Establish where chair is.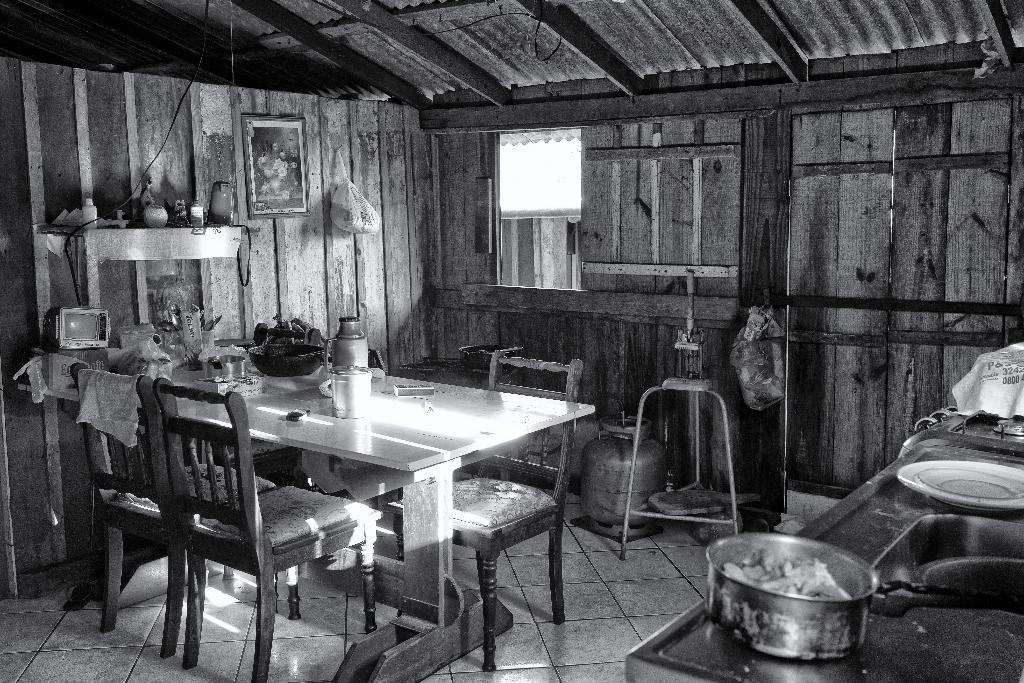
Established at [left=70, top=363, right=279, bottom=656].
